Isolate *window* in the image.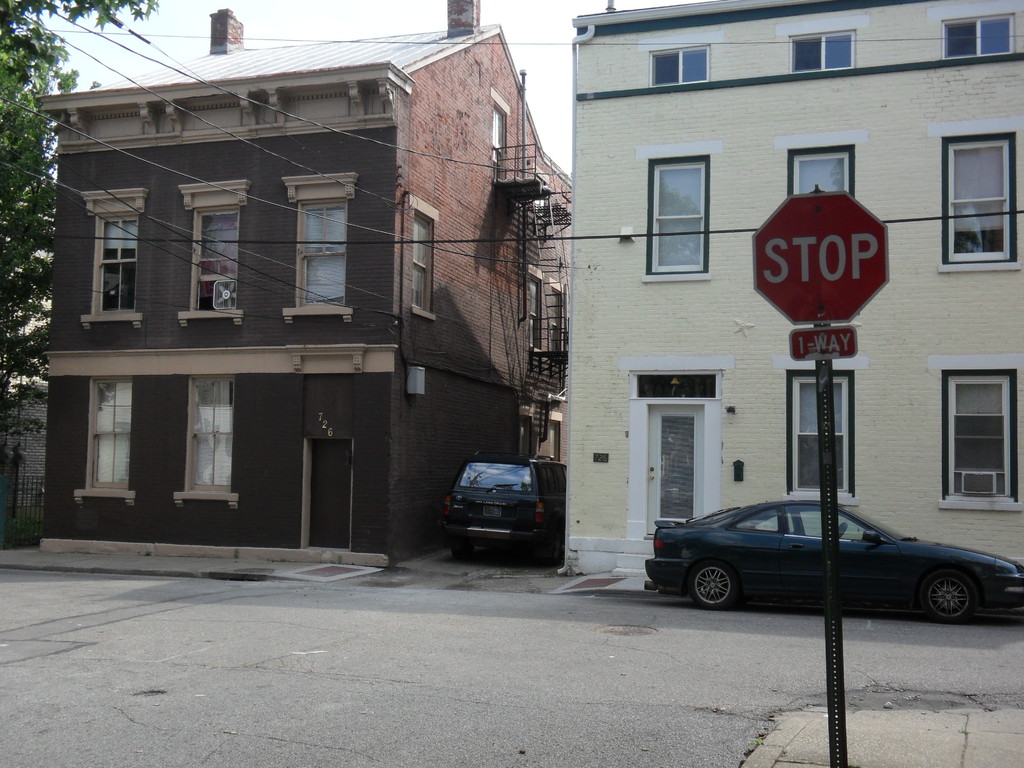
Isolated region: [left=391, top=196, right=445, bottom=339].
